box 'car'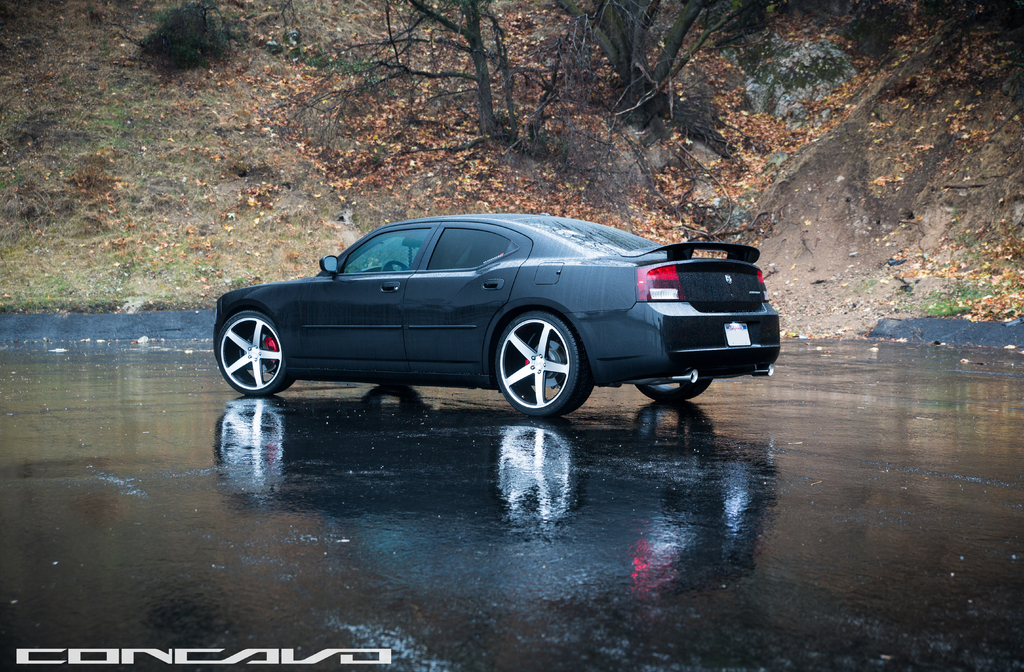
left=177, top=207, right=790, bottom=437
